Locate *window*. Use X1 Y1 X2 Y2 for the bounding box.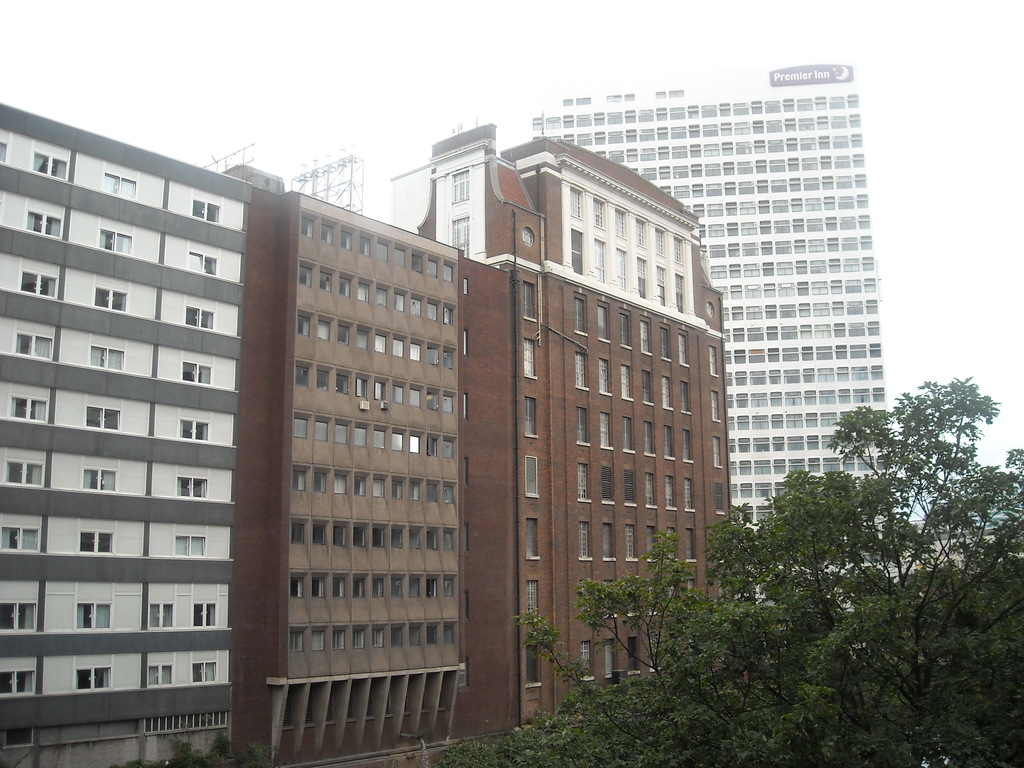
749 348 763 362.
